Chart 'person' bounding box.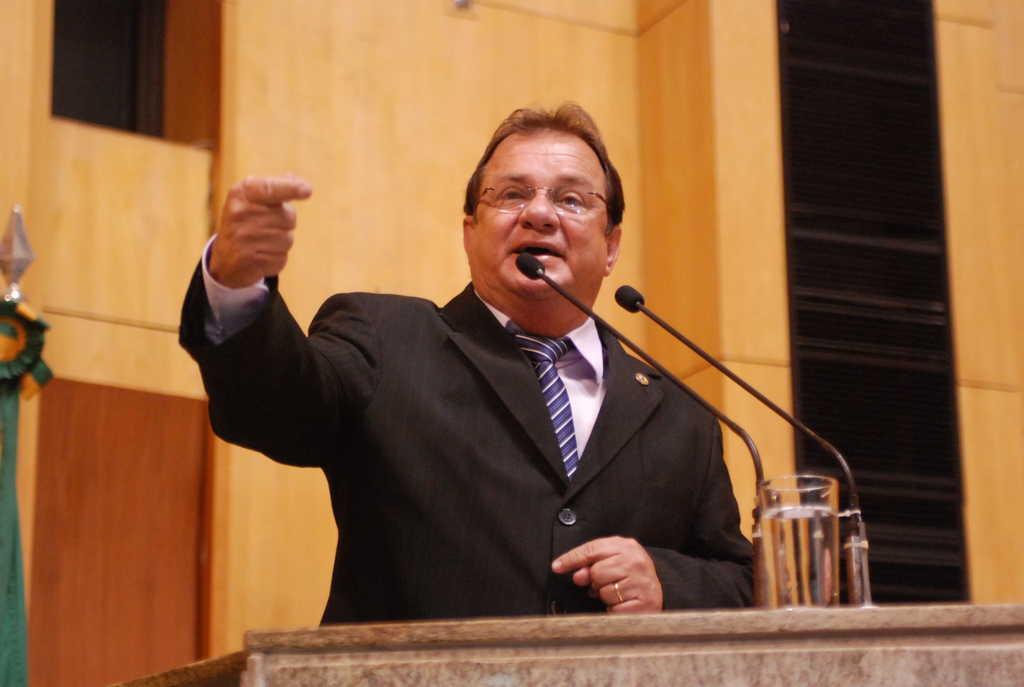
Charted: <box>205,108,778,660</box>.
